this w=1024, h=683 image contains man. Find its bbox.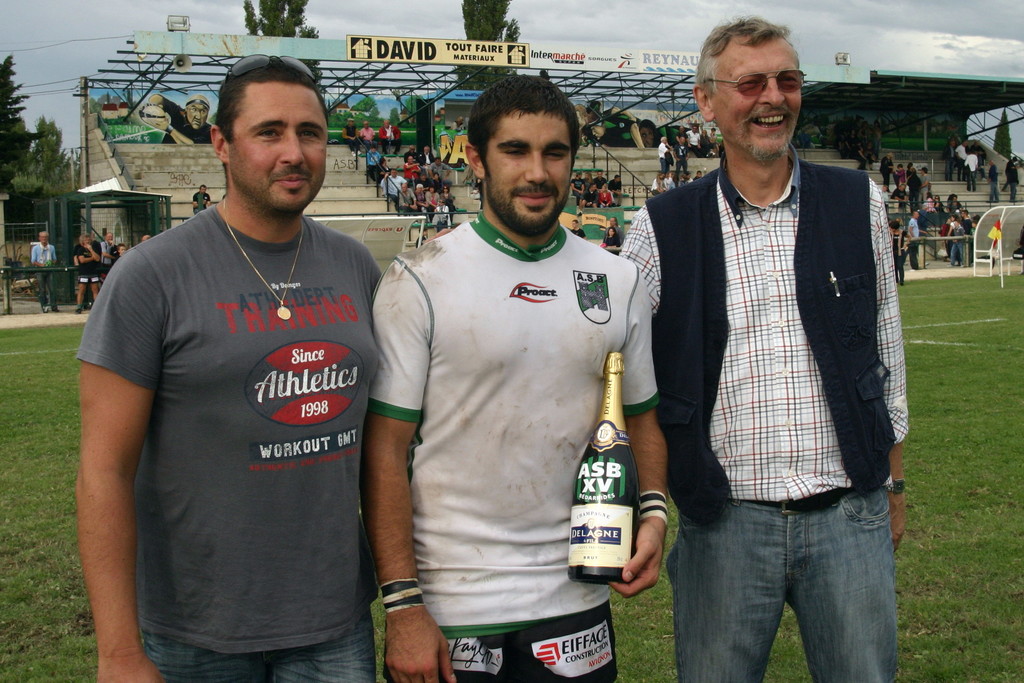
(x1=970, y1=138, x2=982, y2=154).
